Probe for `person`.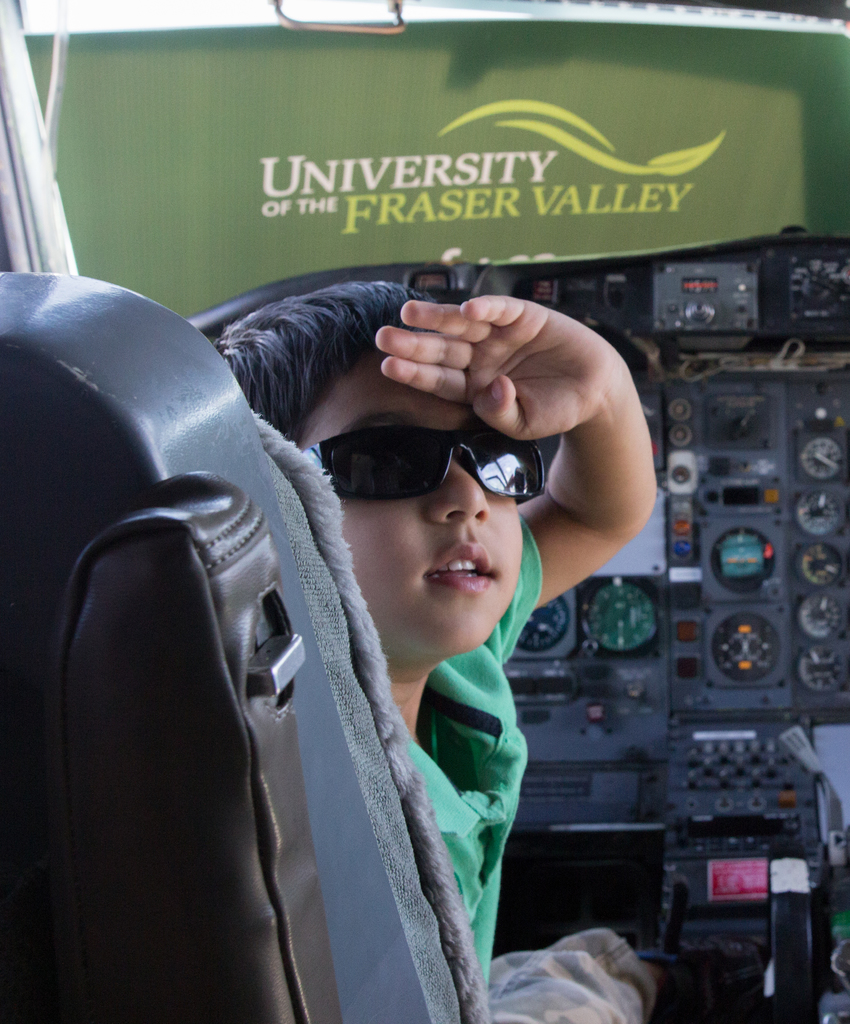
Probe result: l=196, t=280, r=658, b=1023.
